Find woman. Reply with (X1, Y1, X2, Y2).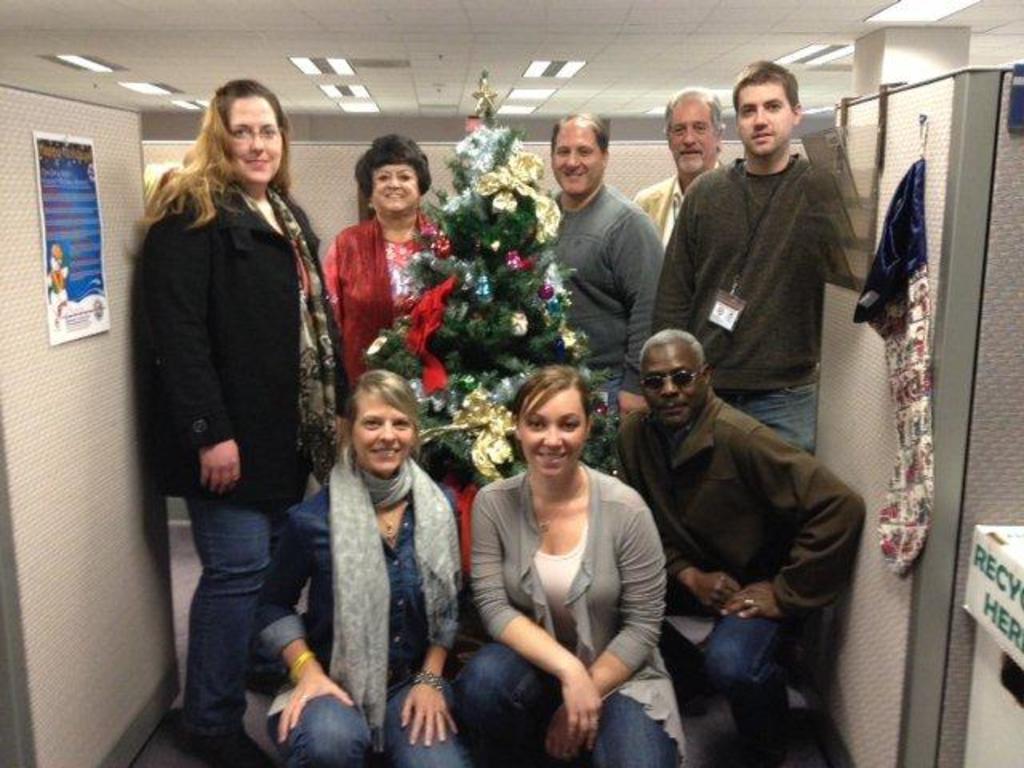
(448, 362, 686, 766).
